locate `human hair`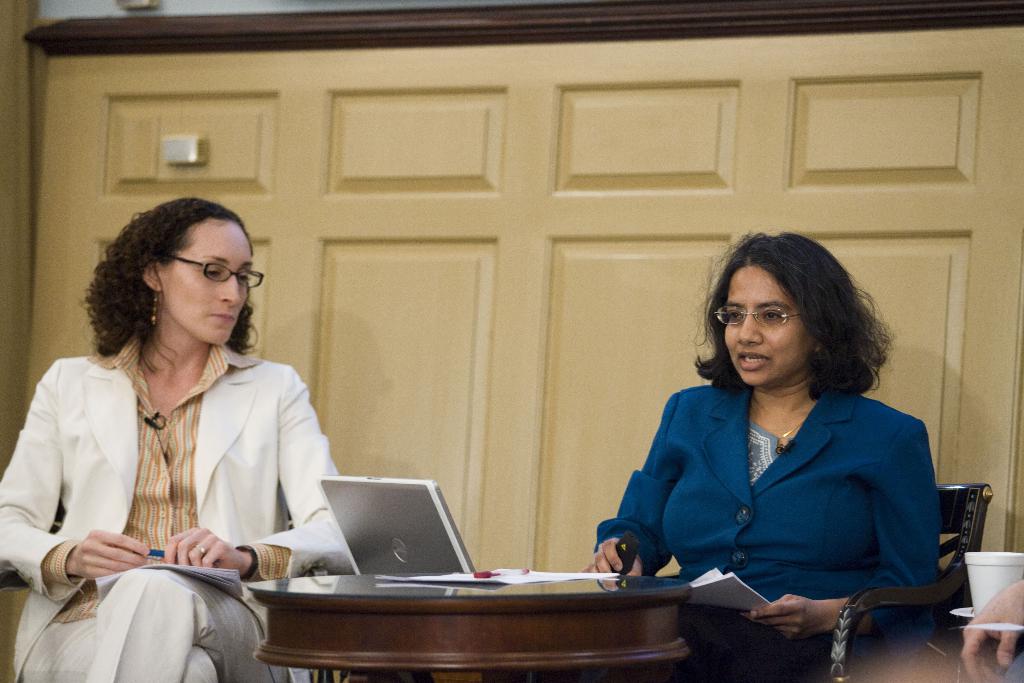
(81, 200, 258, 377)
